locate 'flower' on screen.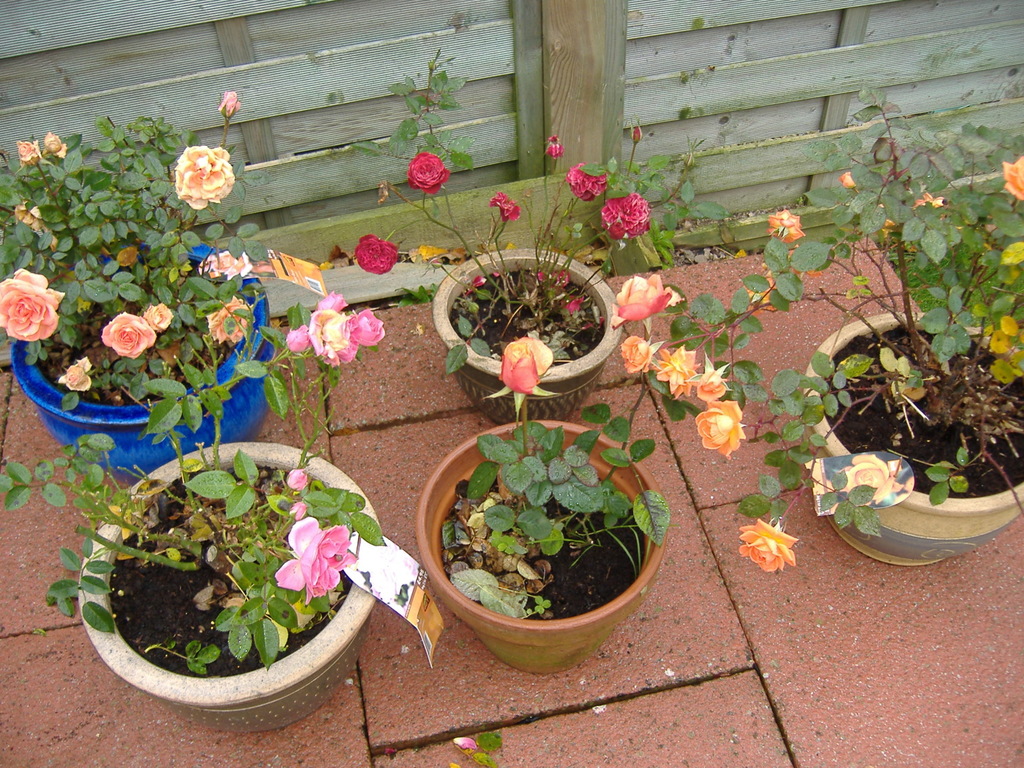
On screen at BBox(838, 168, 857, 189).
